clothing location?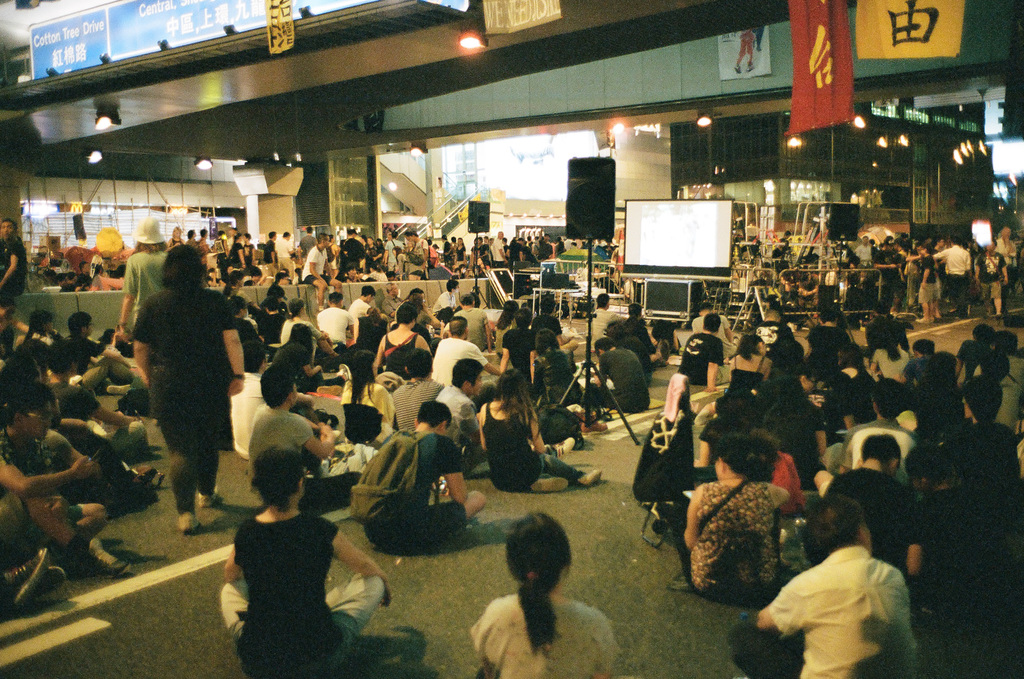
[264,238,279,265]
